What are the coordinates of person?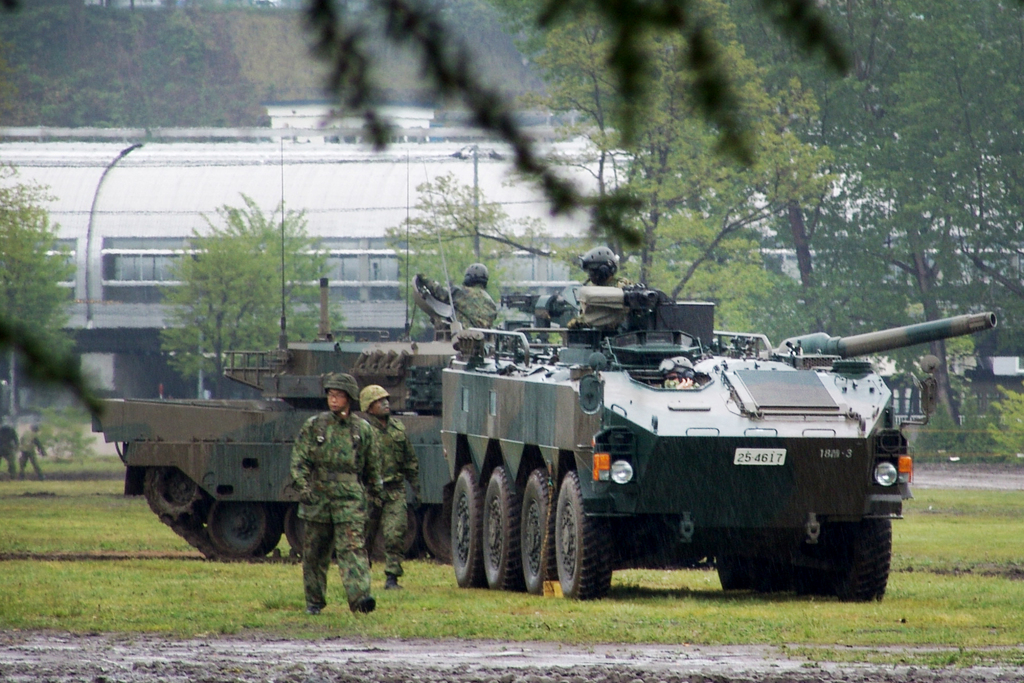
[left=20, top=422, right=47, bottom=481].
